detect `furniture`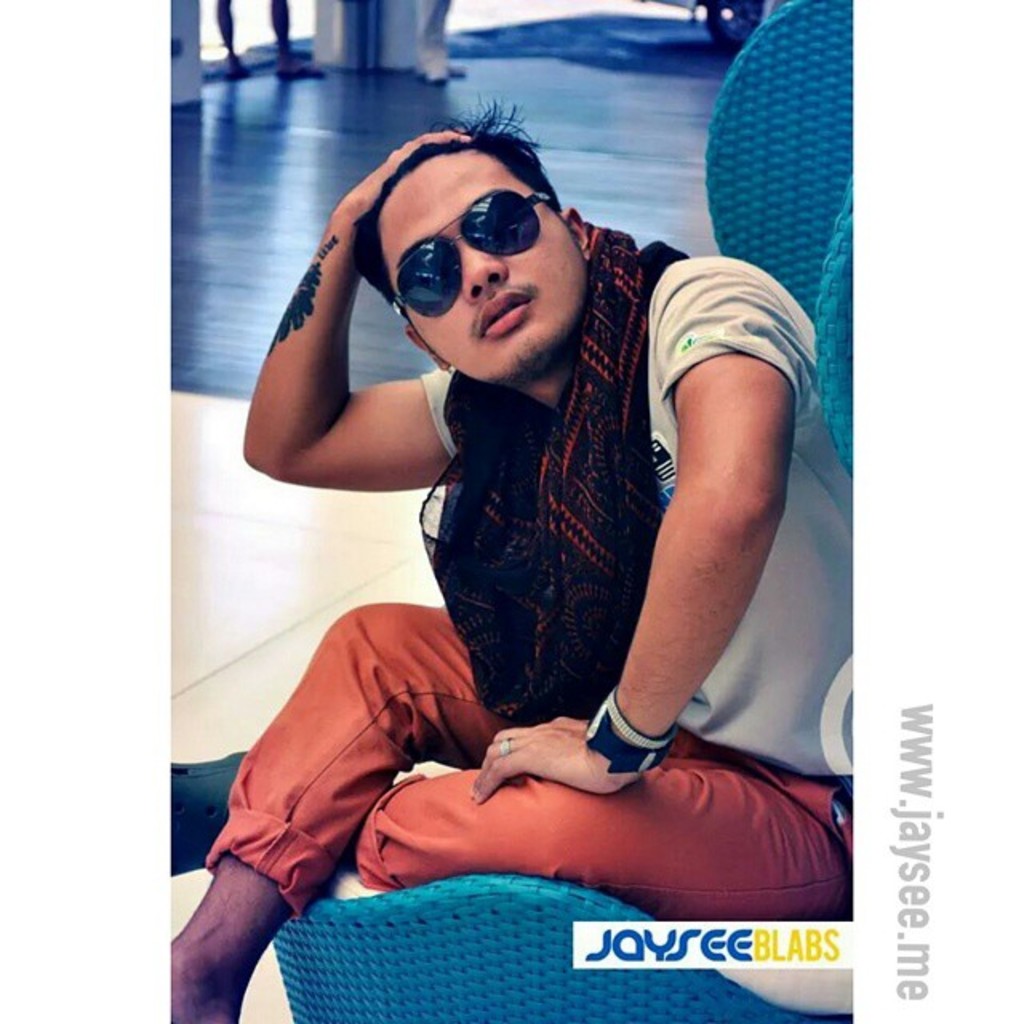
select_region(269, 0, 853, 1022)
